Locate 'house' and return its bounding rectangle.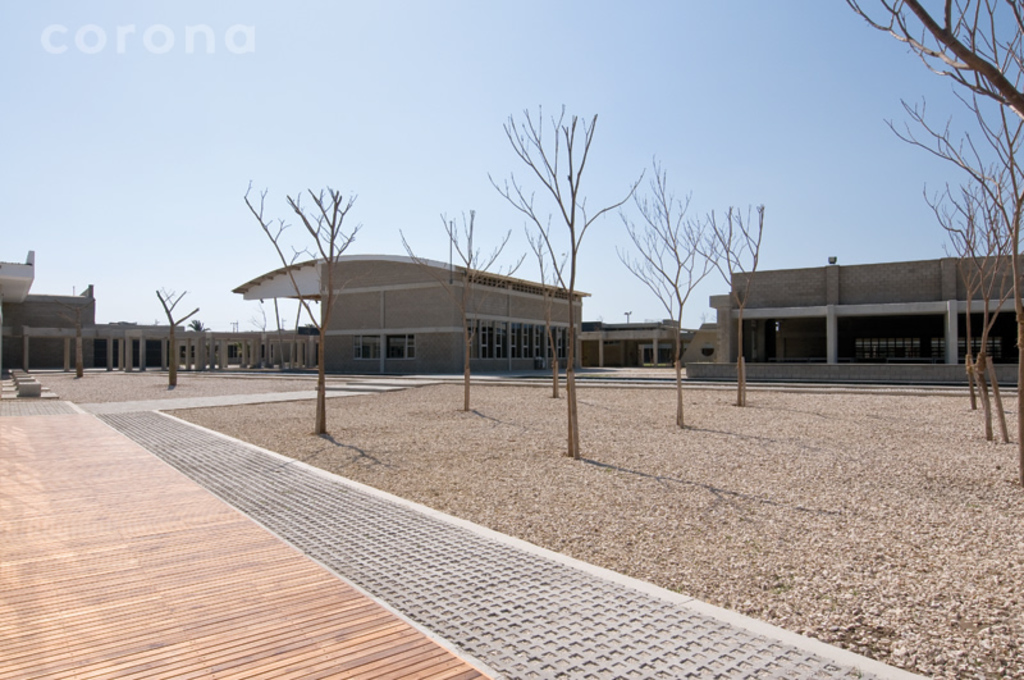
box(699, 251, 1023, 365).
